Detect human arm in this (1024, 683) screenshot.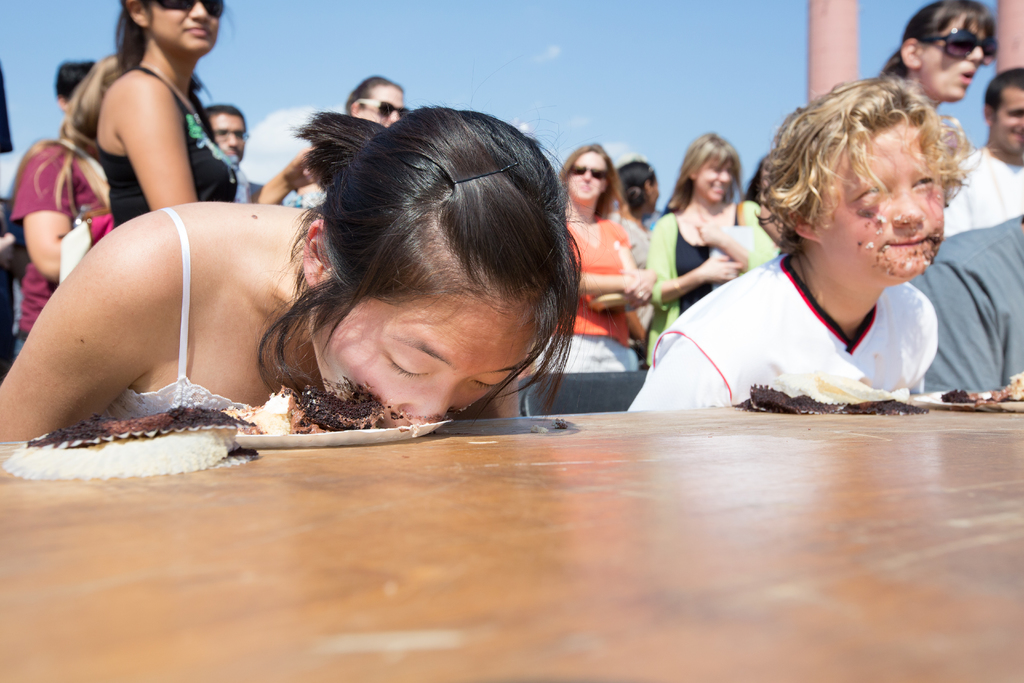
Detection: x1=462 y1=361 x2=537 y2=427.
